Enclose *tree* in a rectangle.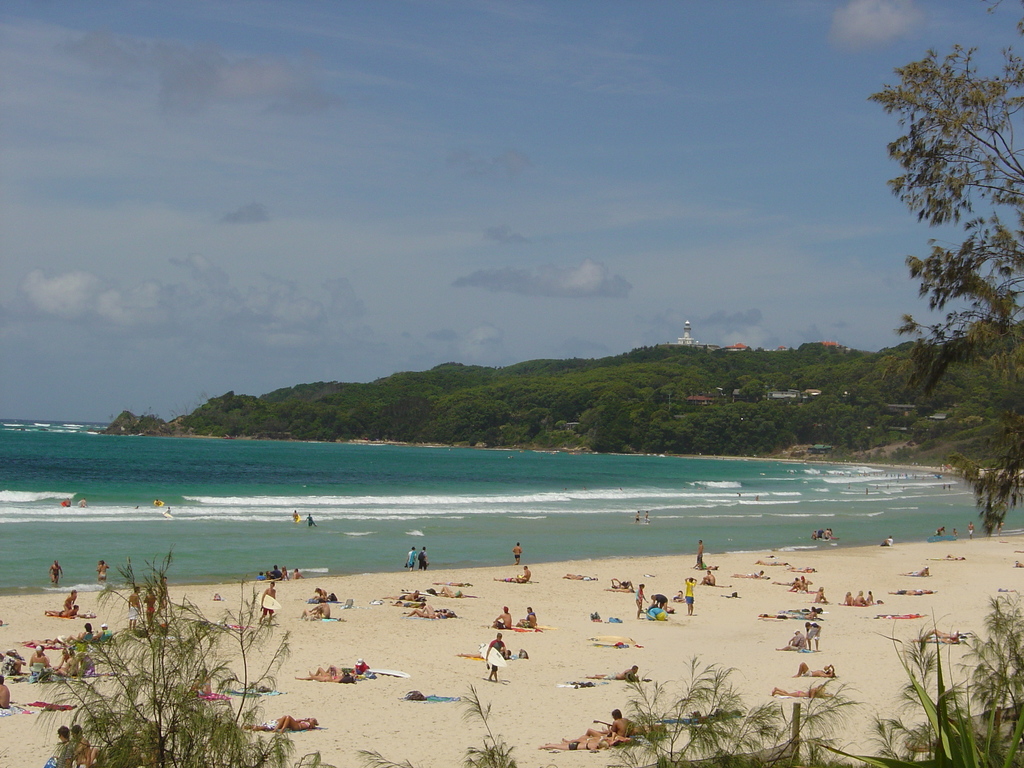
(31, 550, 332, 767).
